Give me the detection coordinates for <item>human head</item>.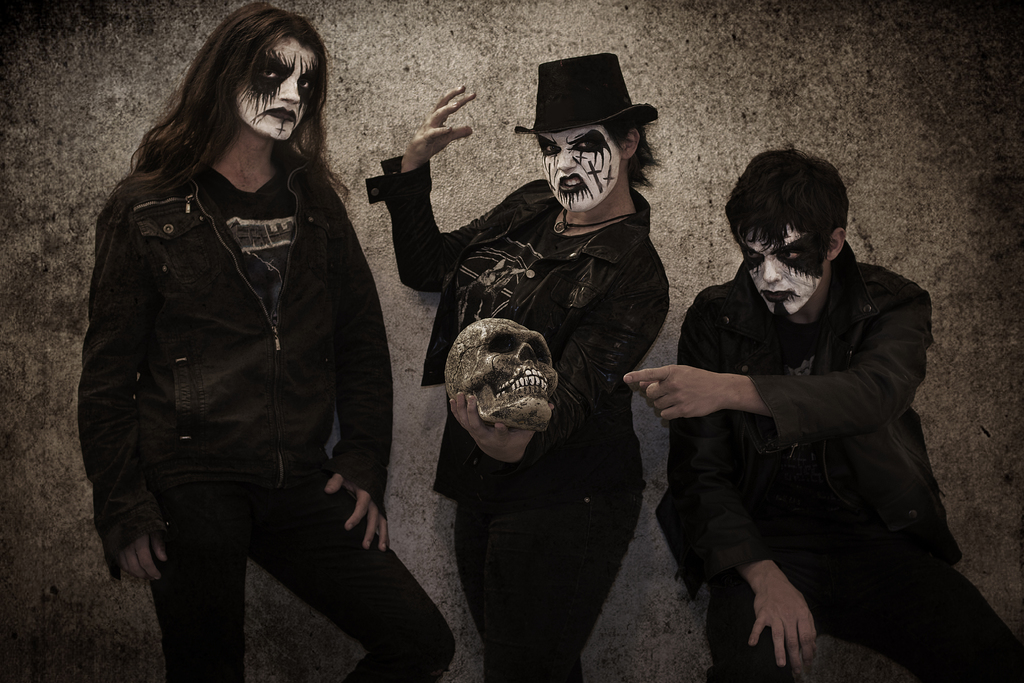
{"left": 516, "top": 52, "right": 668, "bottom": 214}.
